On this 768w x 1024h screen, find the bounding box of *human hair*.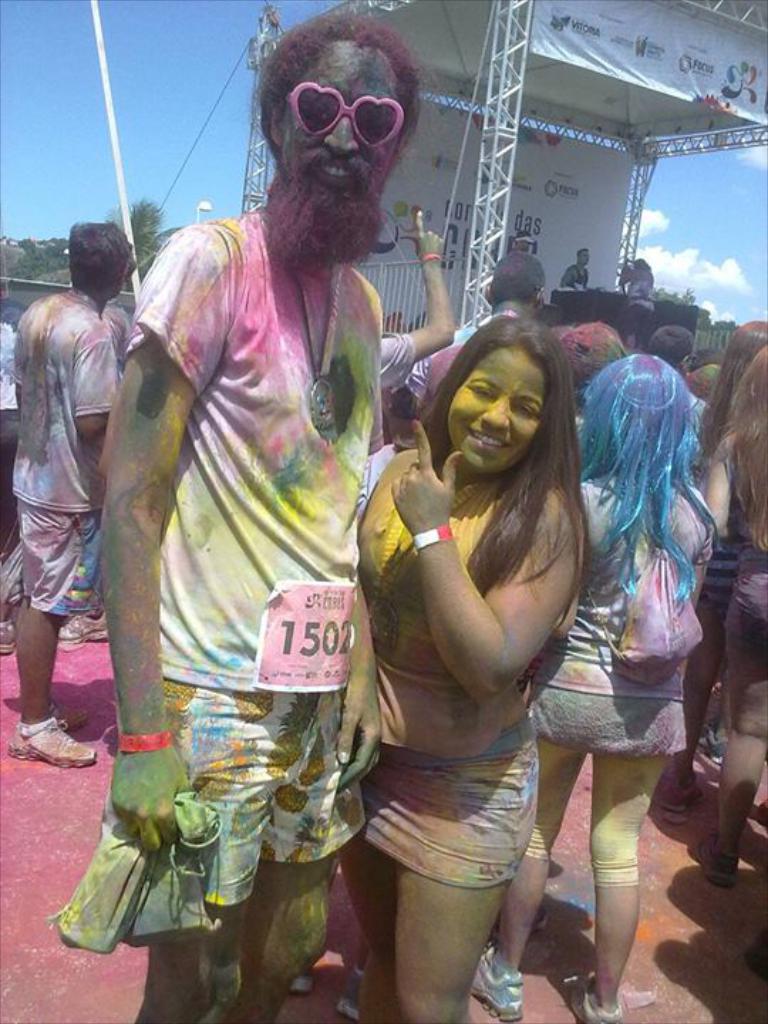
Bounding box: [575,245,589,263].
